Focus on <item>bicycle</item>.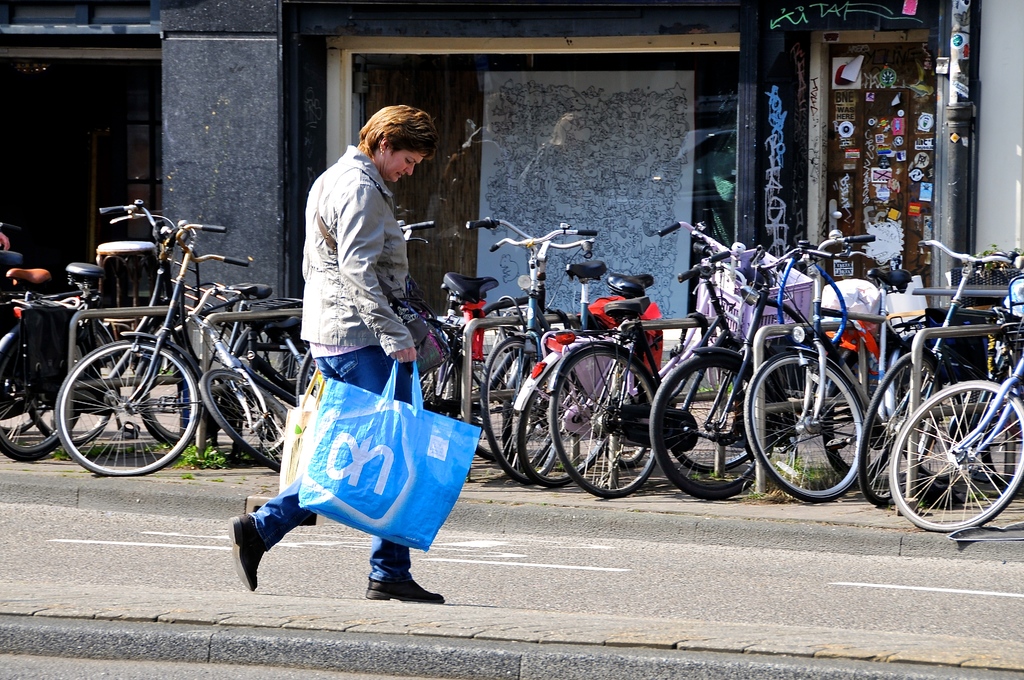
Focused at [422,267,552,480].
